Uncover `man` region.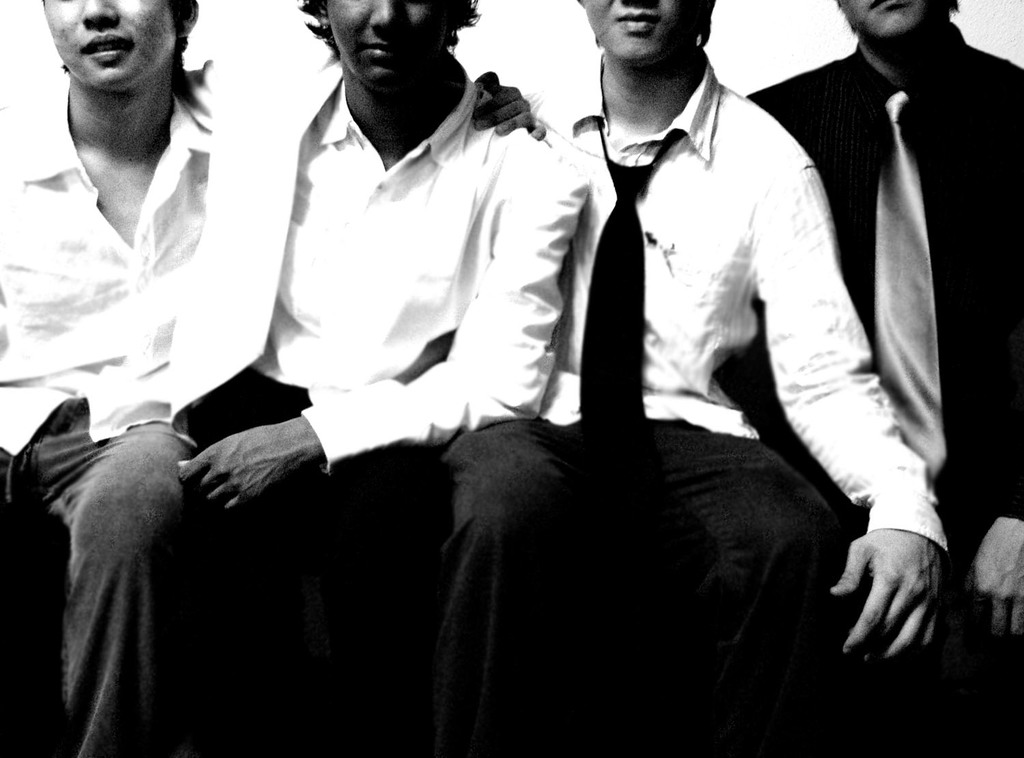
Uncovered: <bbox>170, 0, 595, 757</bbox>.
